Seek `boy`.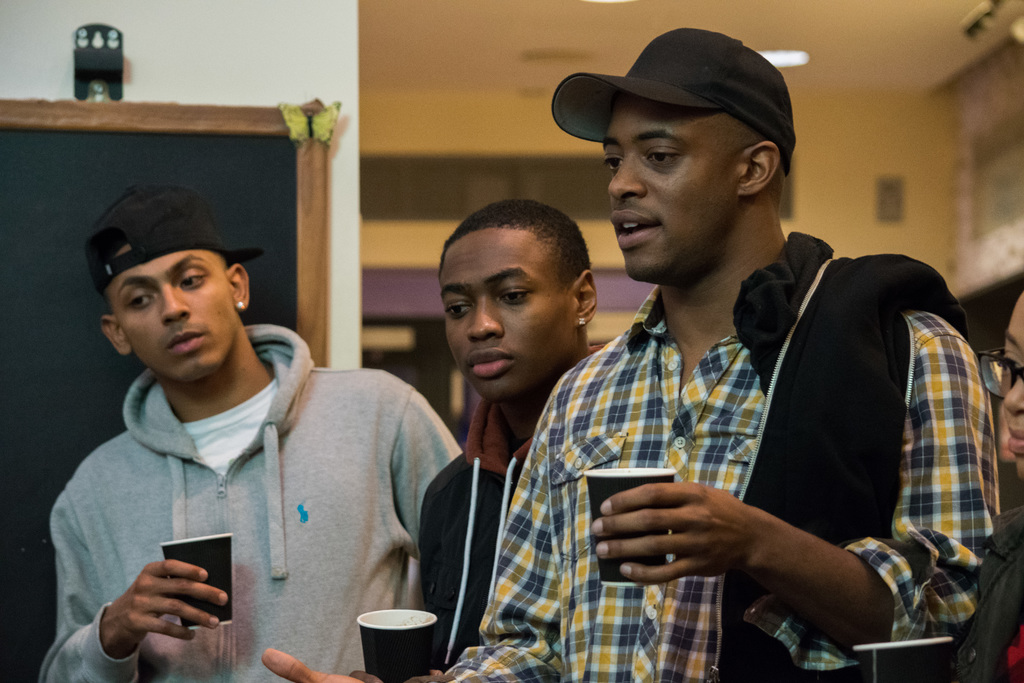
rect(262, 199, 596, 682).
